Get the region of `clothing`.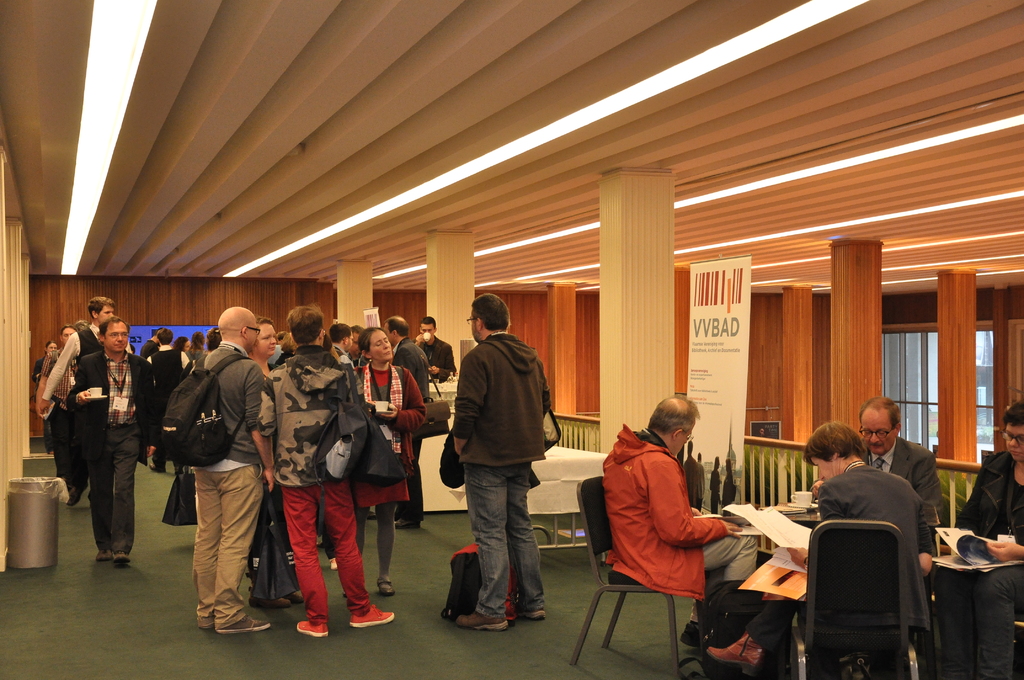
[left=724, top=471, right=737, bottom=511].
